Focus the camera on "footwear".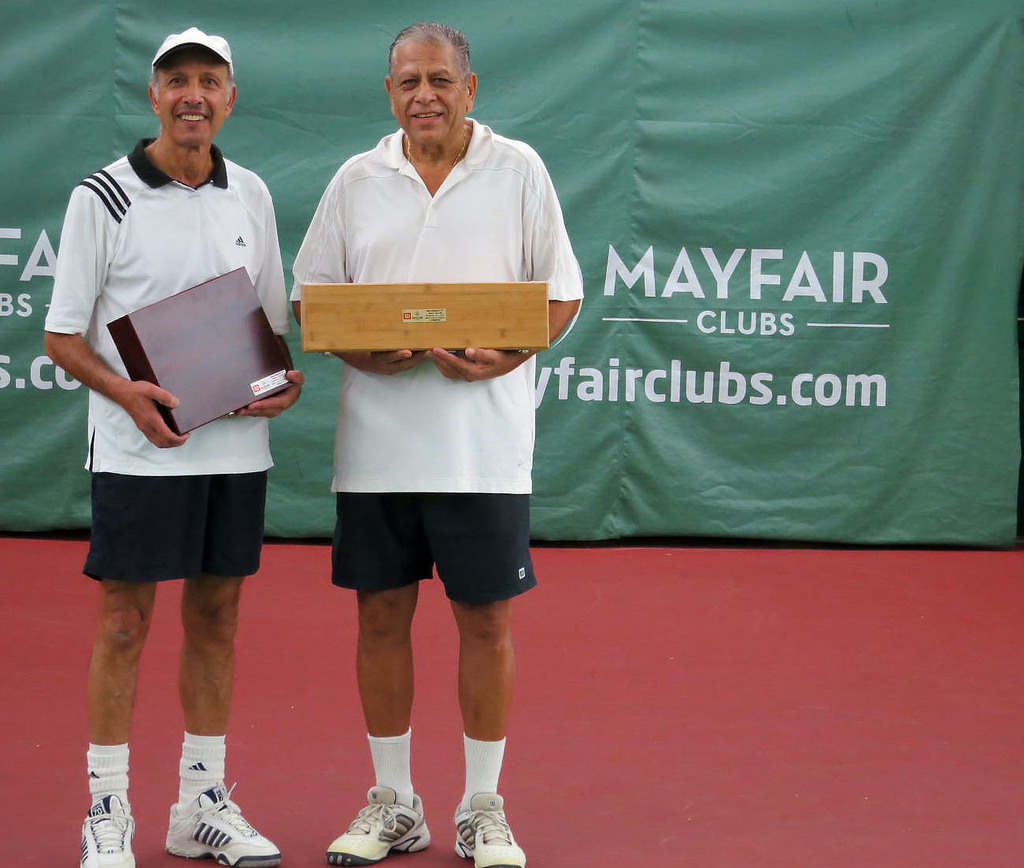
Focus region: 454,793,525,867.
